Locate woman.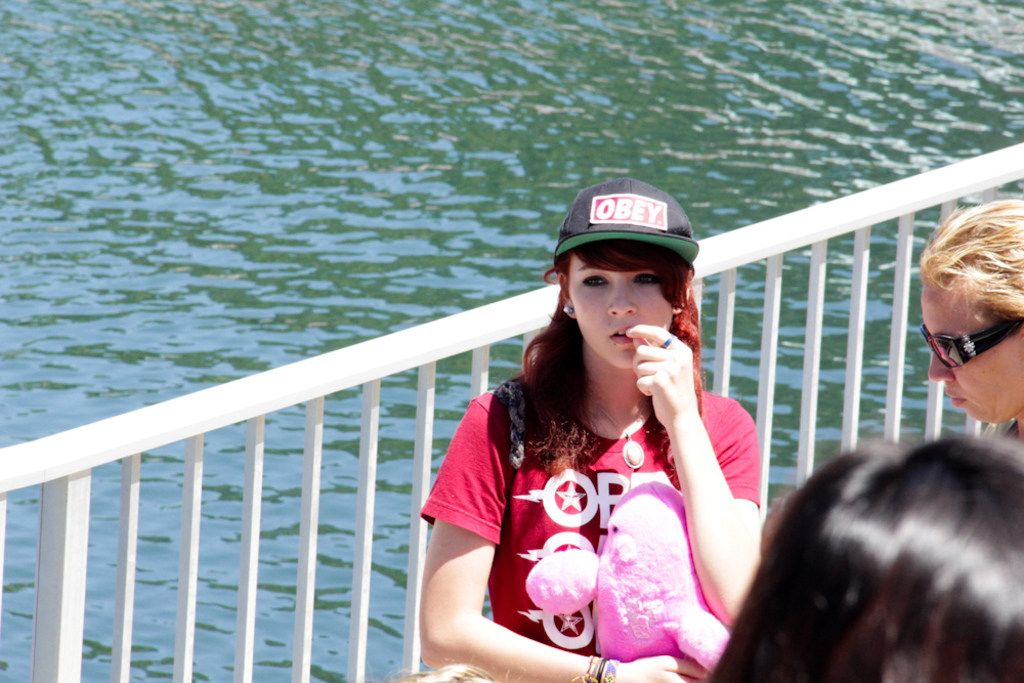
Bounding box: box=[920, 198, 1023, 444].
